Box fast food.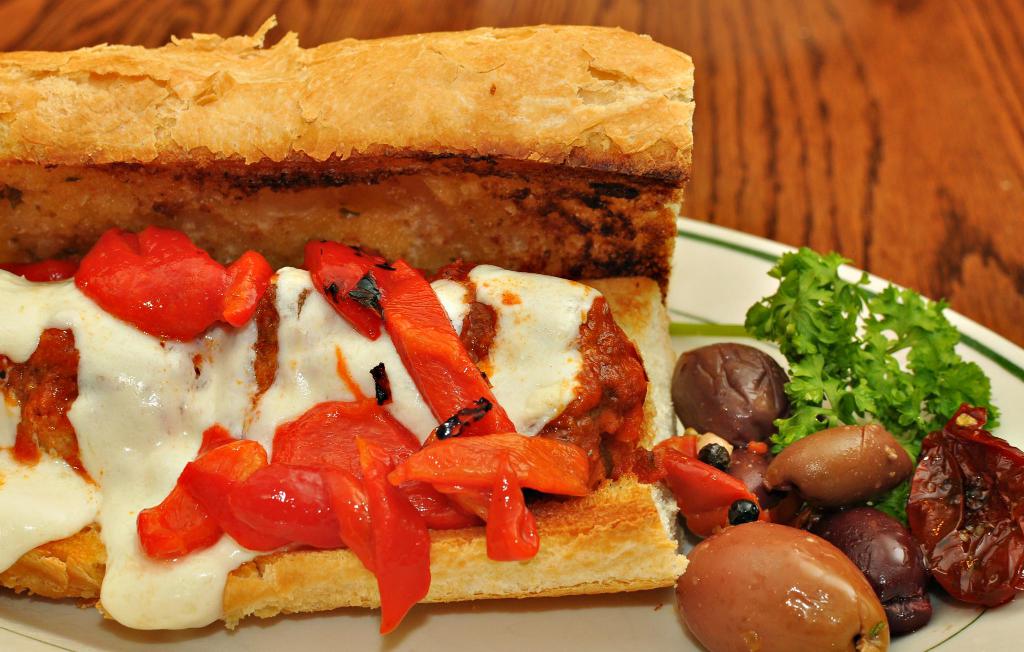
bbox=[675, 516, 890, 651].
